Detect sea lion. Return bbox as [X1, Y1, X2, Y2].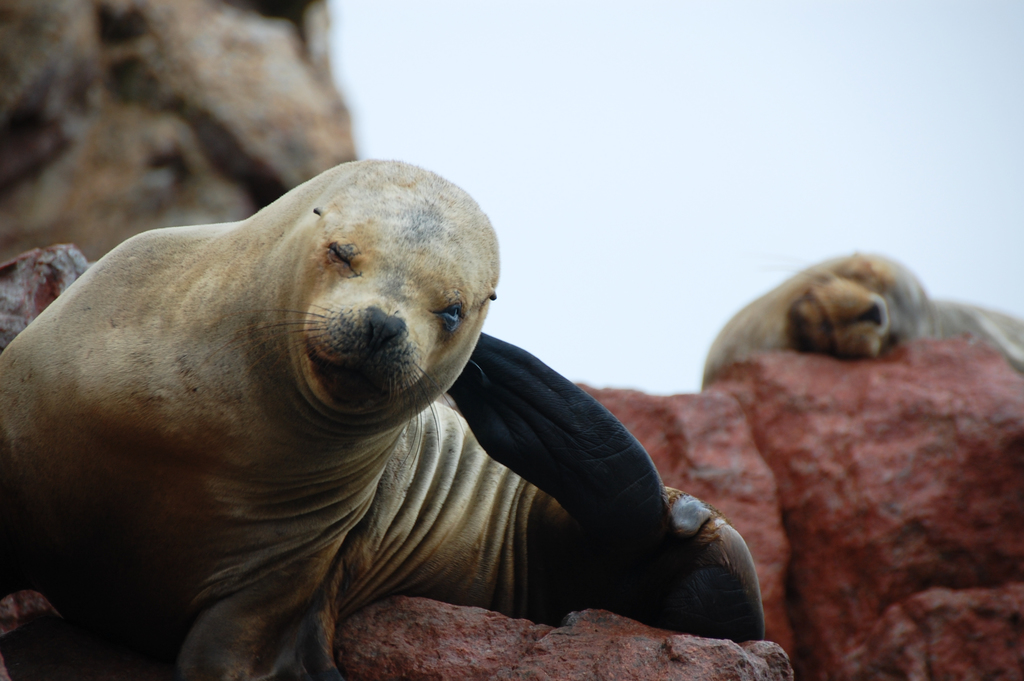
[0, 158, 767, 680].
